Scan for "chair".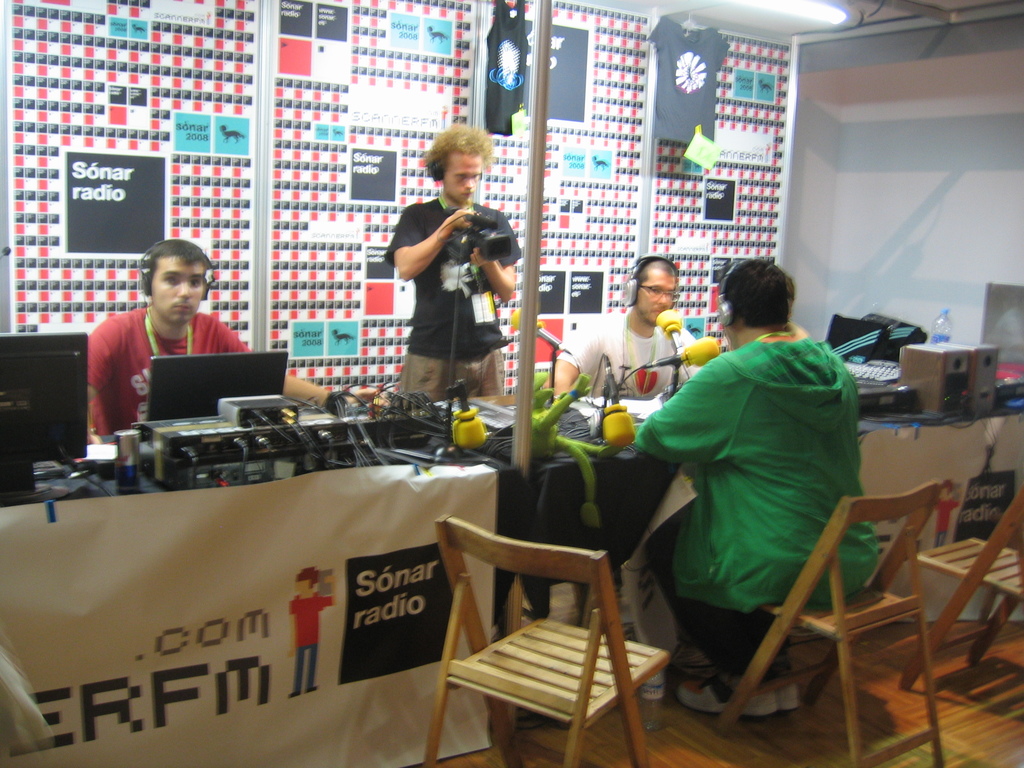
Scan result: pyautogui.locateOnScreen(895, 479, 1023, 694).
